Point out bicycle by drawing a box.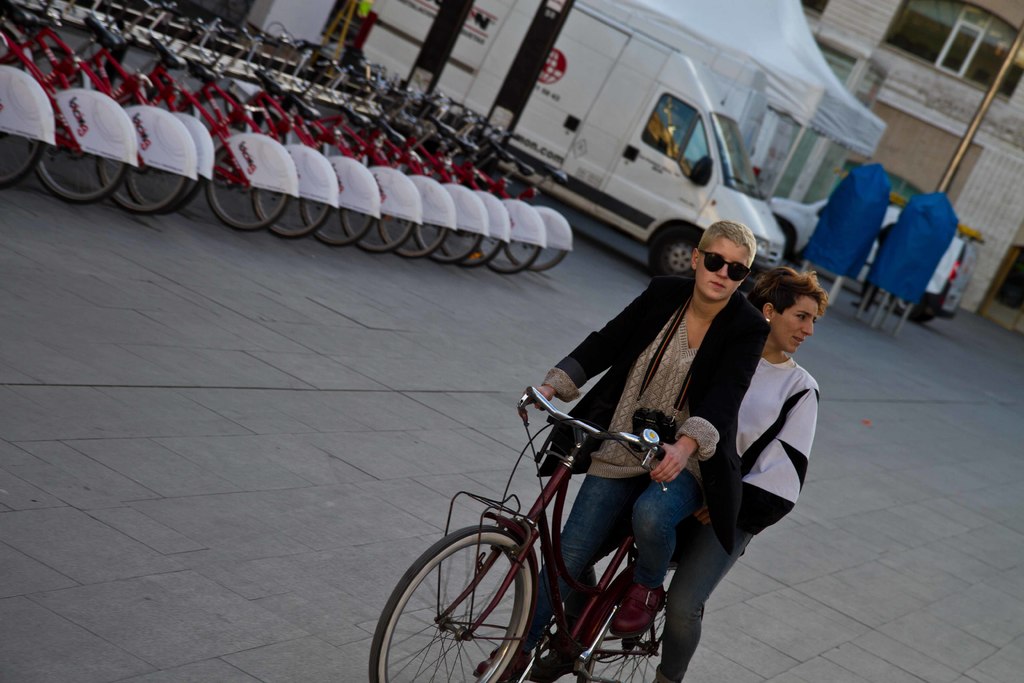
crop(223, 29, 346, 244).
